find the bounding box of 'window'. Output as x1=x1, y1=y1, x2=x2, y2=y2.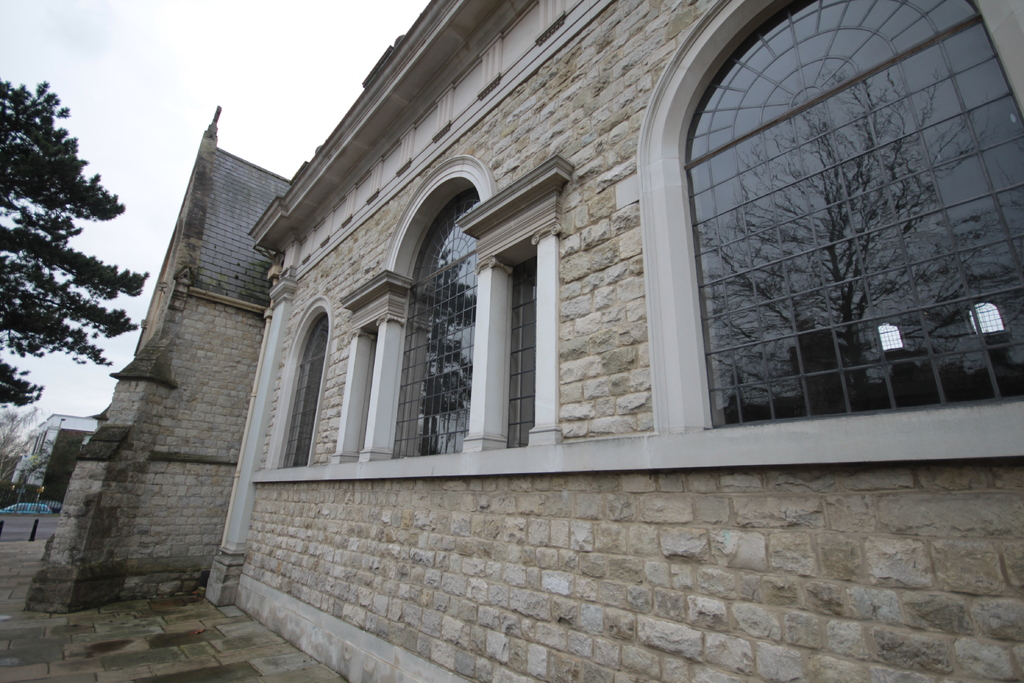
x1=380, y1=156, x2=470, y2=463.
